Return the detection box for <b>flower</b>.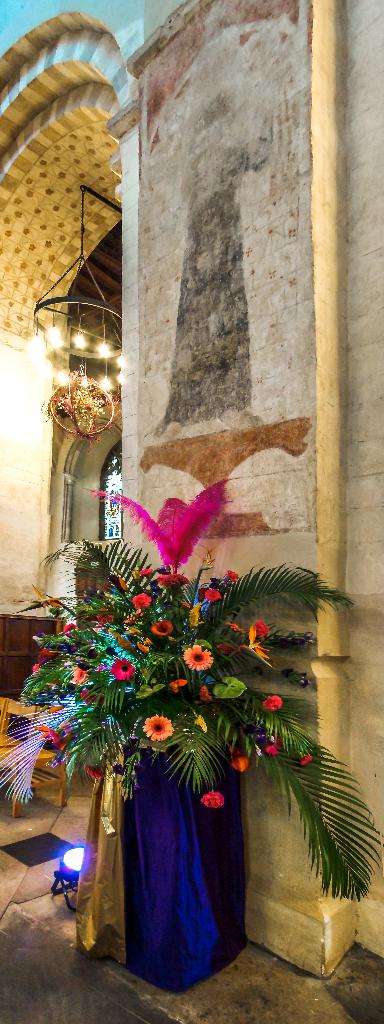
188/602/198/625.
